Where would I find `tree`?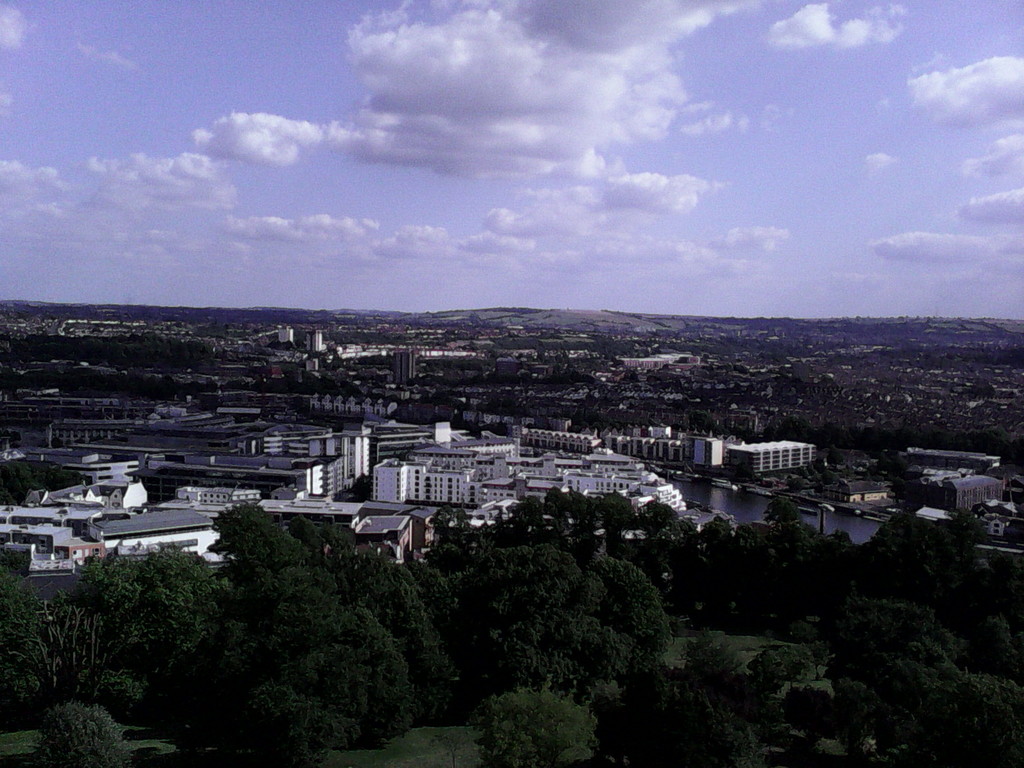
At rect(477, 669, 605, 767).
